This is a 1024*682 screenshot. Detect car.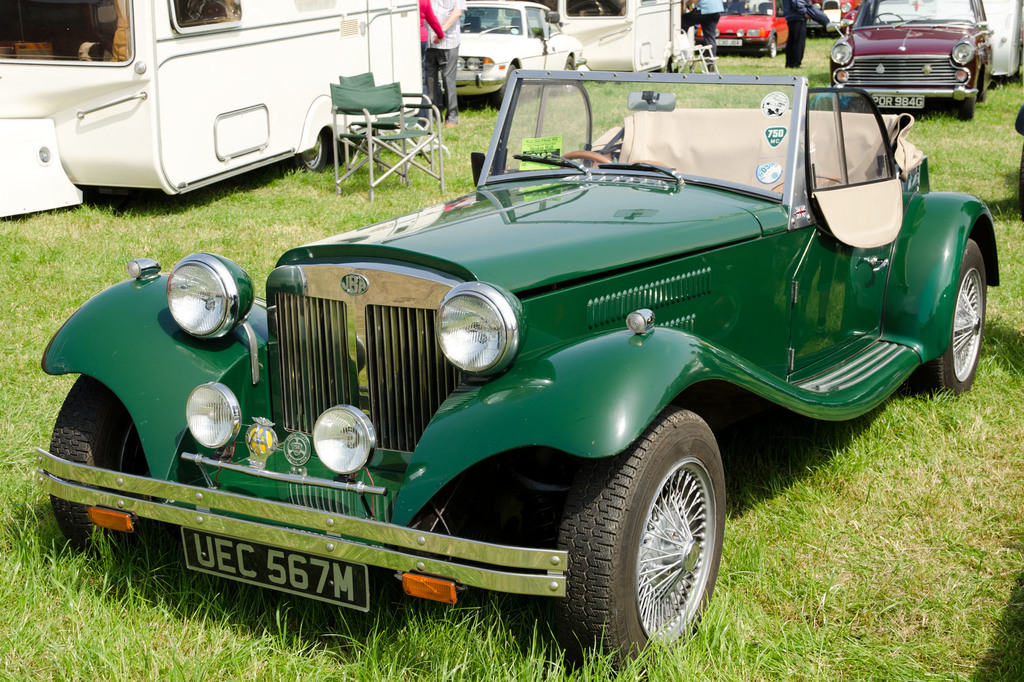
select_region(813, 0, 865, 31).
